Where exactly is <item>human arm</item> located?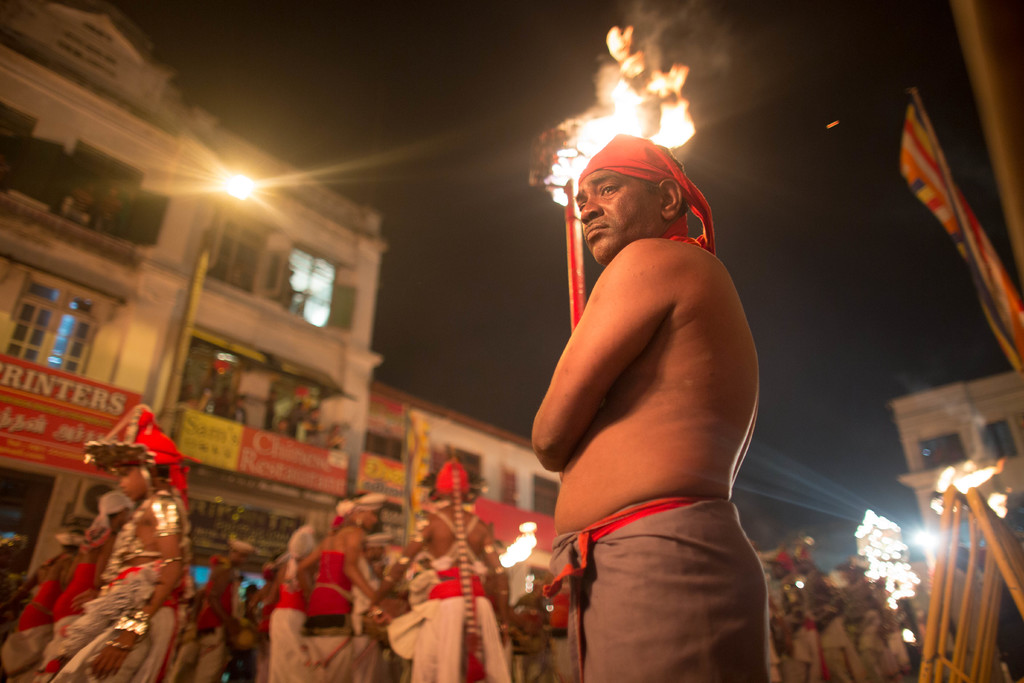
Its bounding box is 349, 532, 391, 609.
